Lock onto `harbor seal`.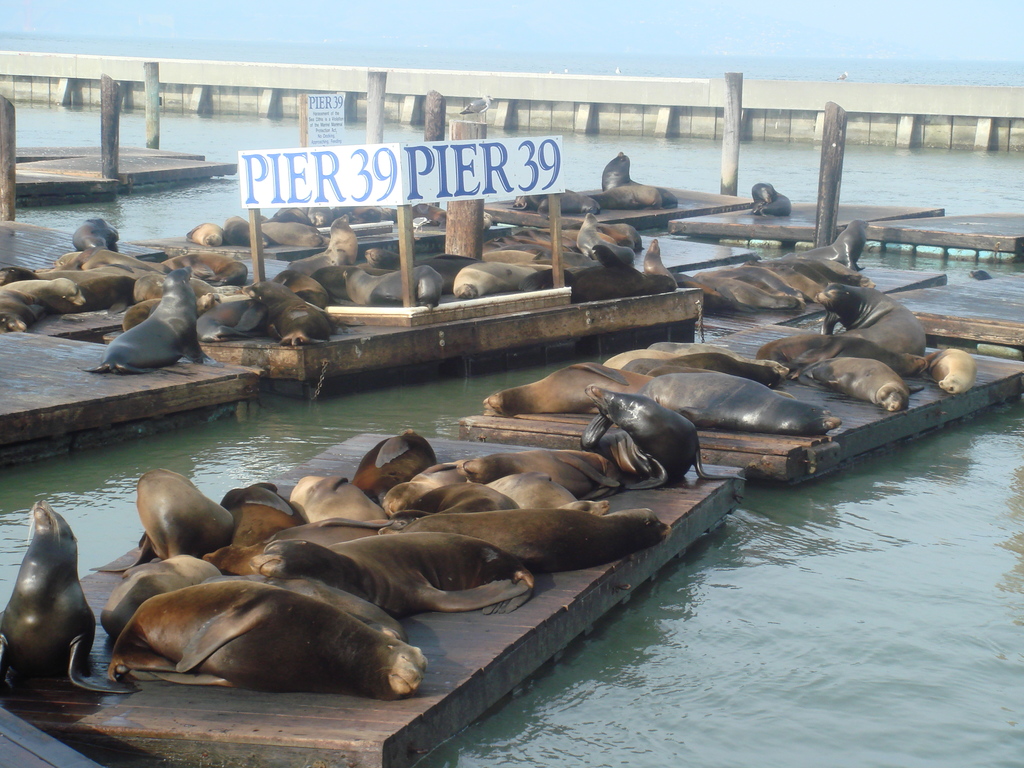
Locked: crop(89, 276, 211, 385).
